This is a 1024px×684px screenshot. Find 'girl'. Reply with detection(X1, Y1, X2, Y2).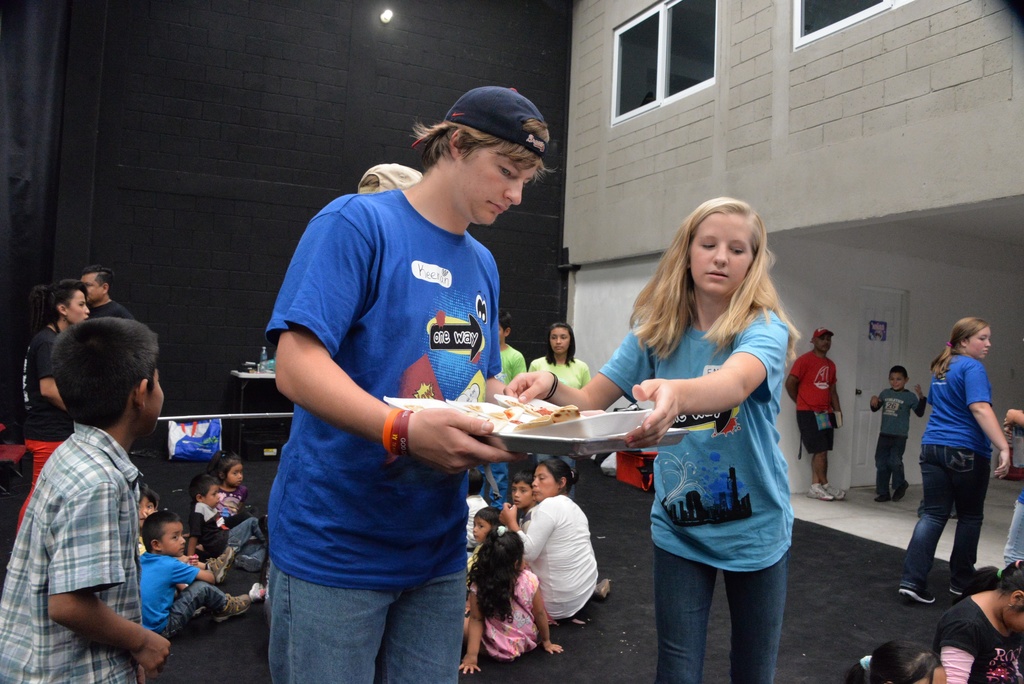
detection(205, 450, 257, 528).
